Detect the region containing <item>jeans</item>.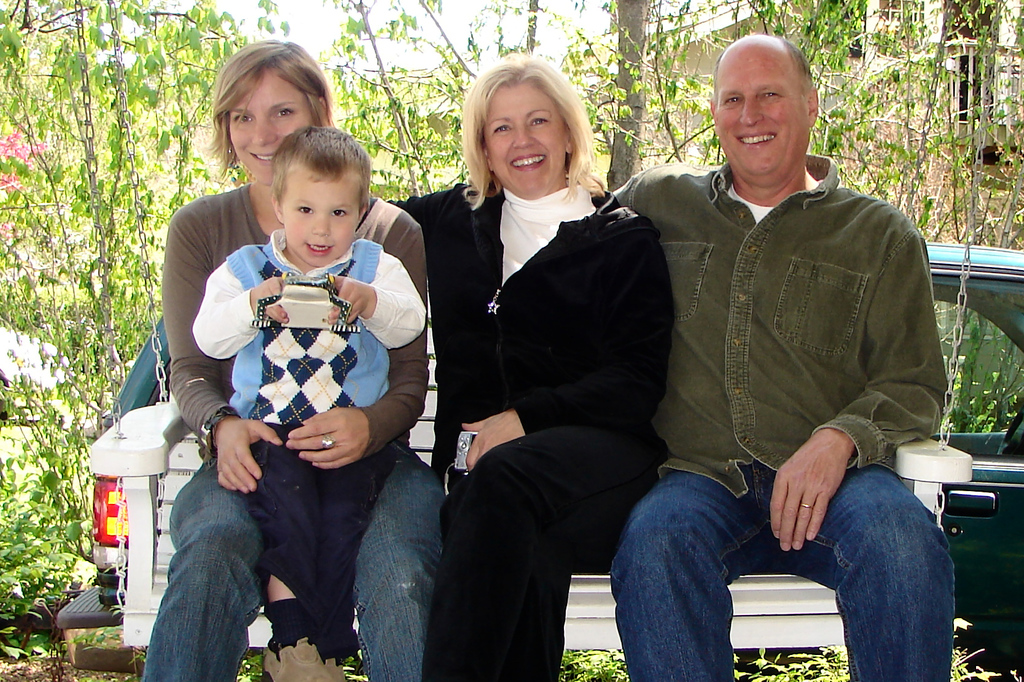
detection(143, 439, 444, 679).
